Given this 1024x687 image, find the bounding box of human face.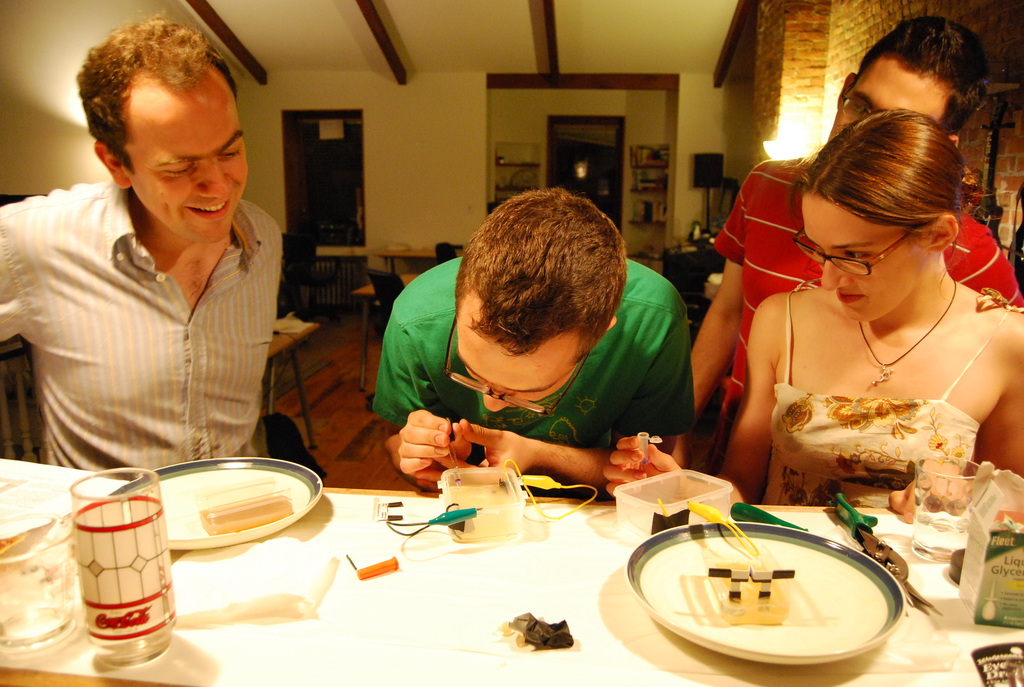
box(826, 67, 948, 139).
